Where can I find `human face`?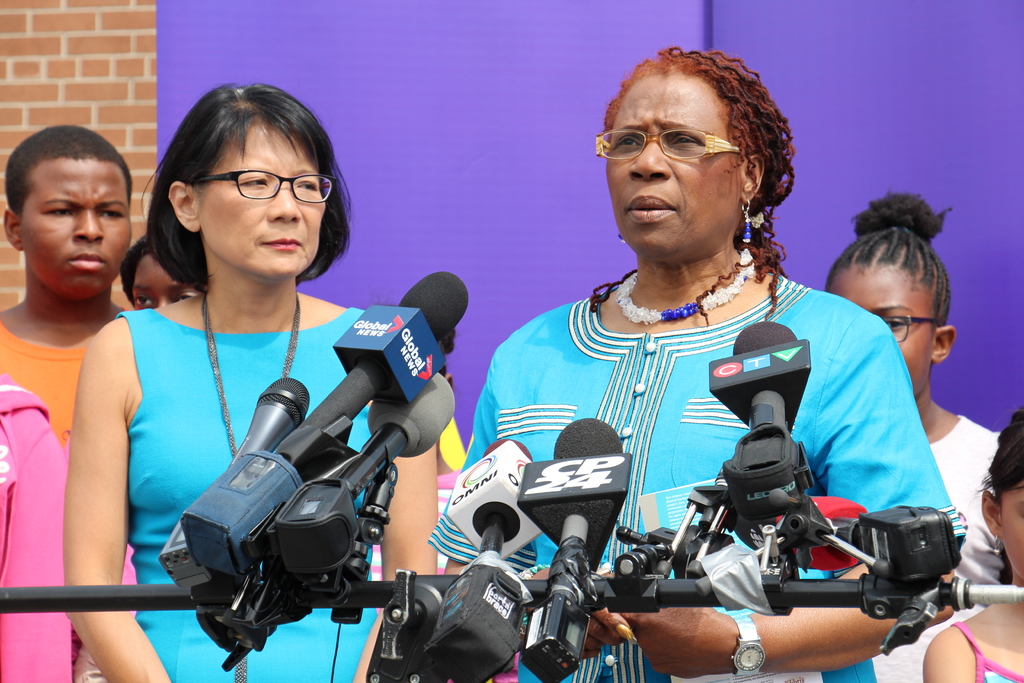
You can find it at [x1=25, y1=163, x2=132, y2=303].
